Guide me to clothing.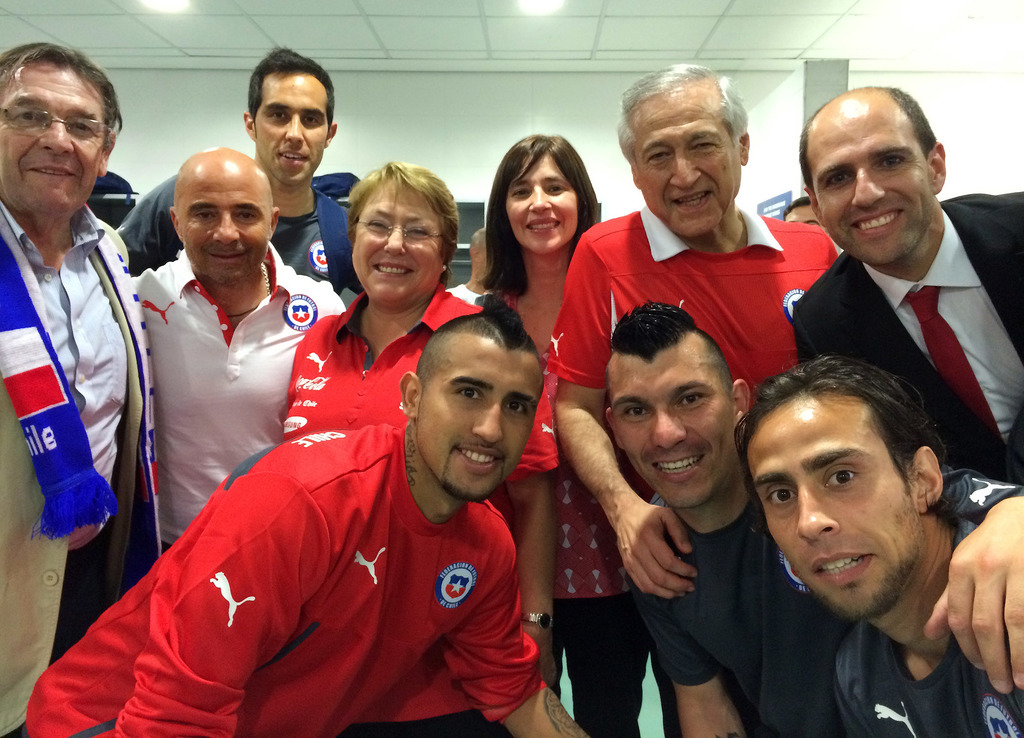
Guidance: select_region(547, 203, 840, 737).
